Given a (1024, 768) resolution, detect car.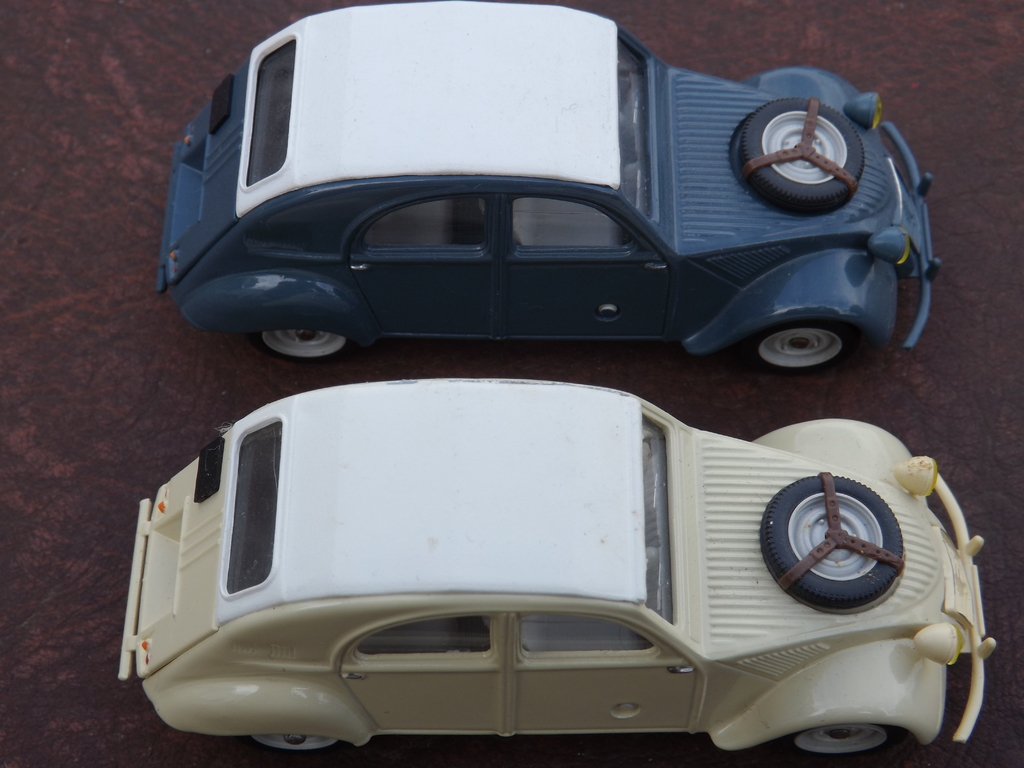
l=119, t=381, r=996, b=767.
